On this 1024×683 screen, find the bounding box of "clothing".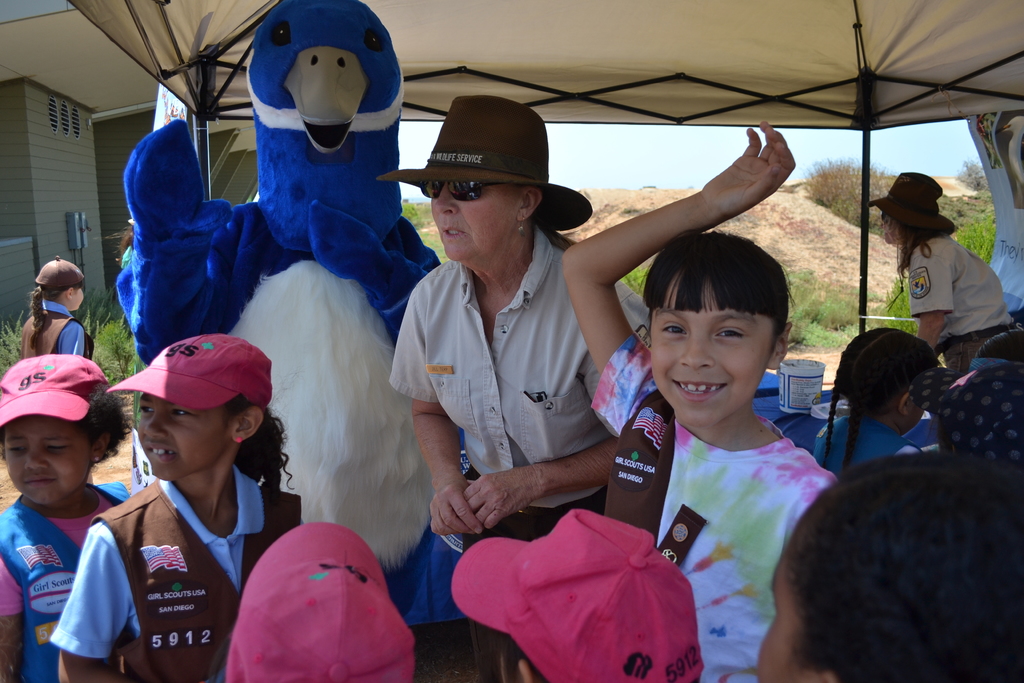
Bounding box: 14, 298, 95, 360.
